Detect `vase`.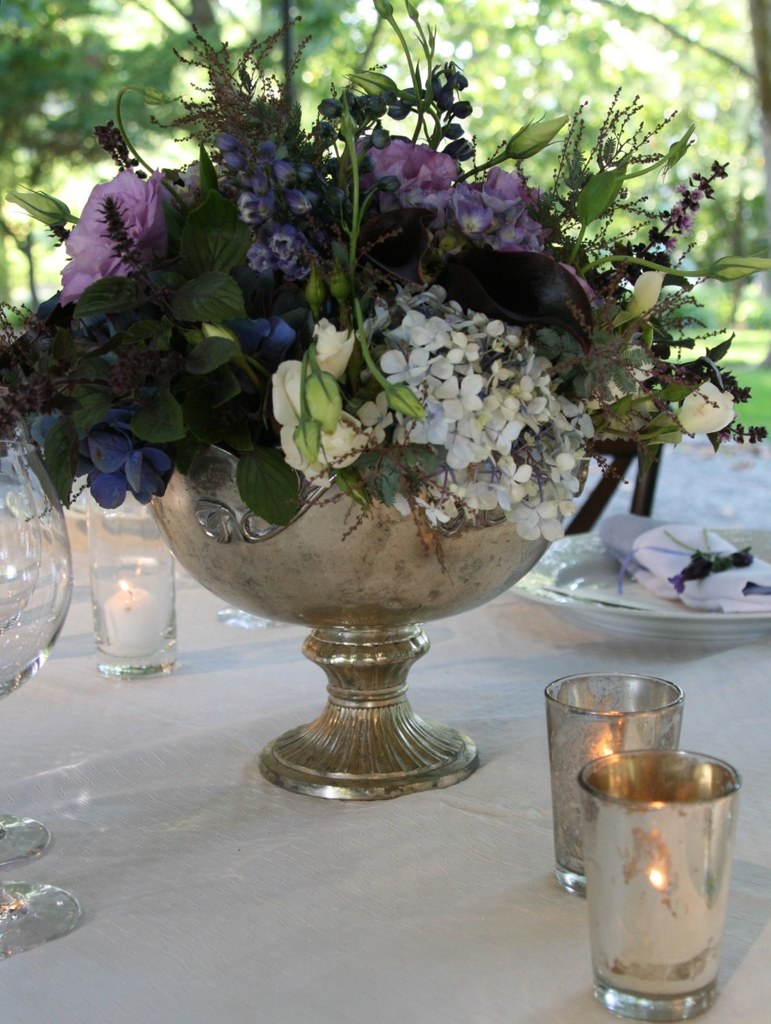
Detected at x1=146, y1=428, x2=590, y2=801.
